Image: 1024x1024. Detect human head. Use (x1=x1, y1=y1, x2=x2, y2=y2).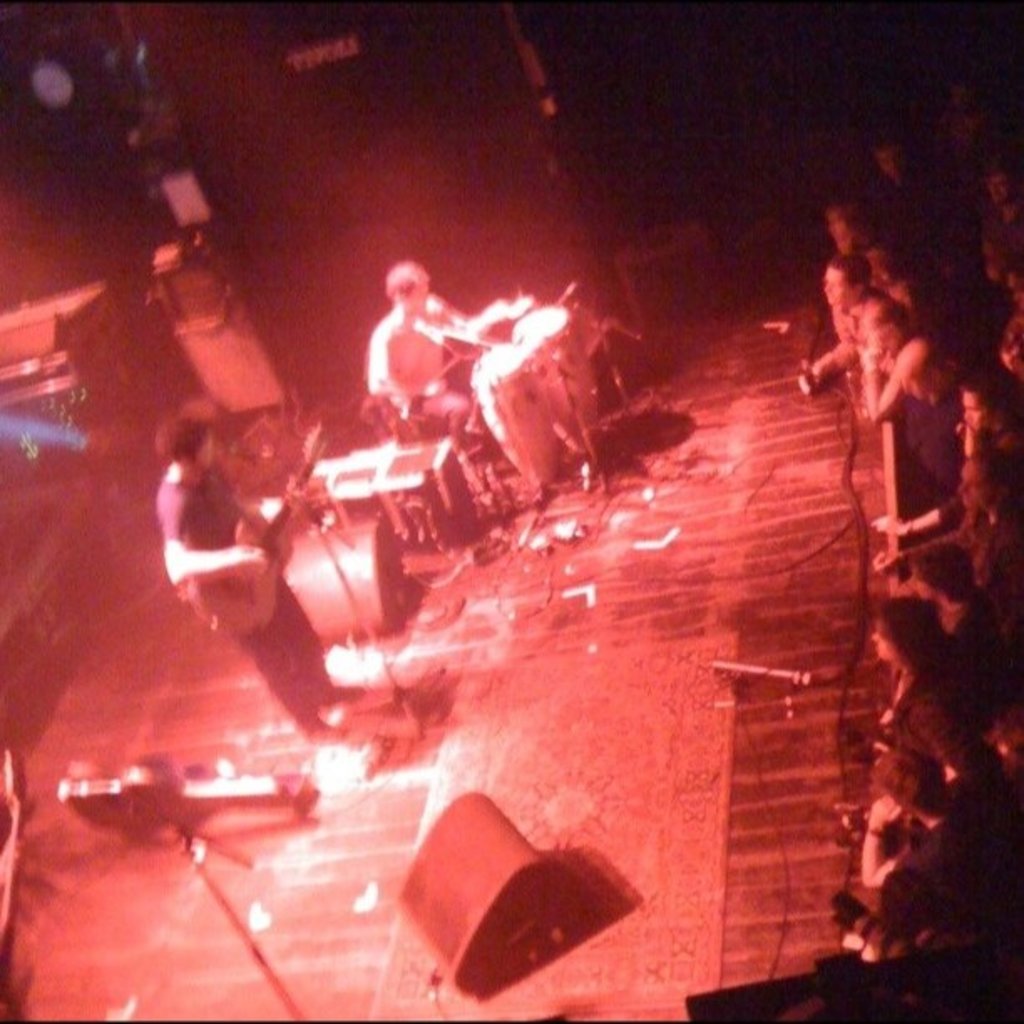
(x1=850, y1=296, x2=907, y2=361).
